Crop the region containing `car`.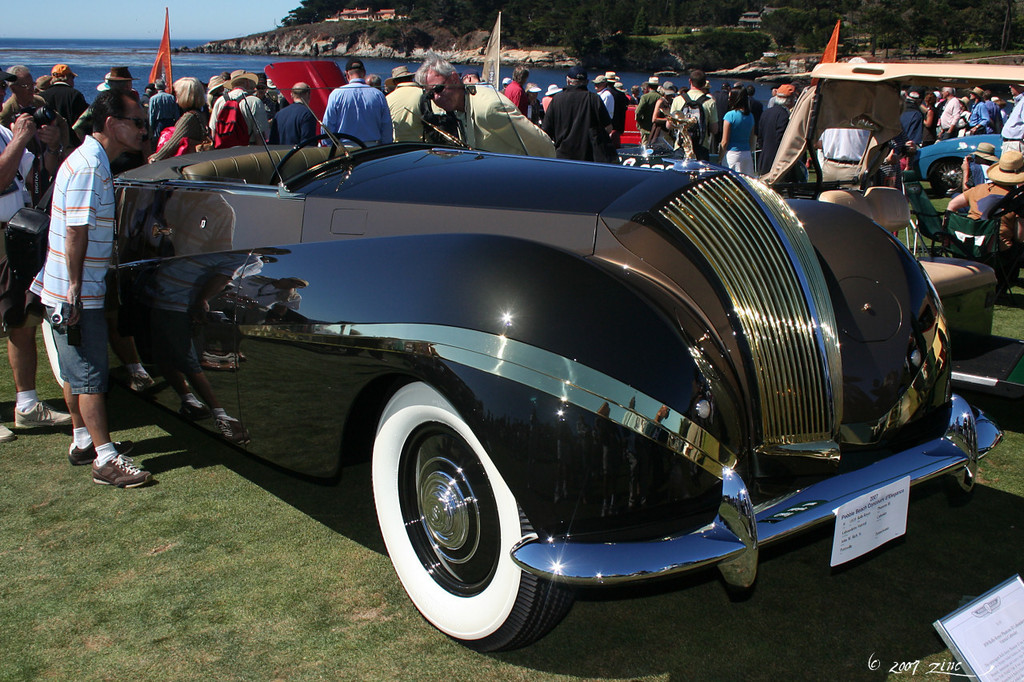
Crop region: (x1=609, y1=122, x2=712, y2=162).
